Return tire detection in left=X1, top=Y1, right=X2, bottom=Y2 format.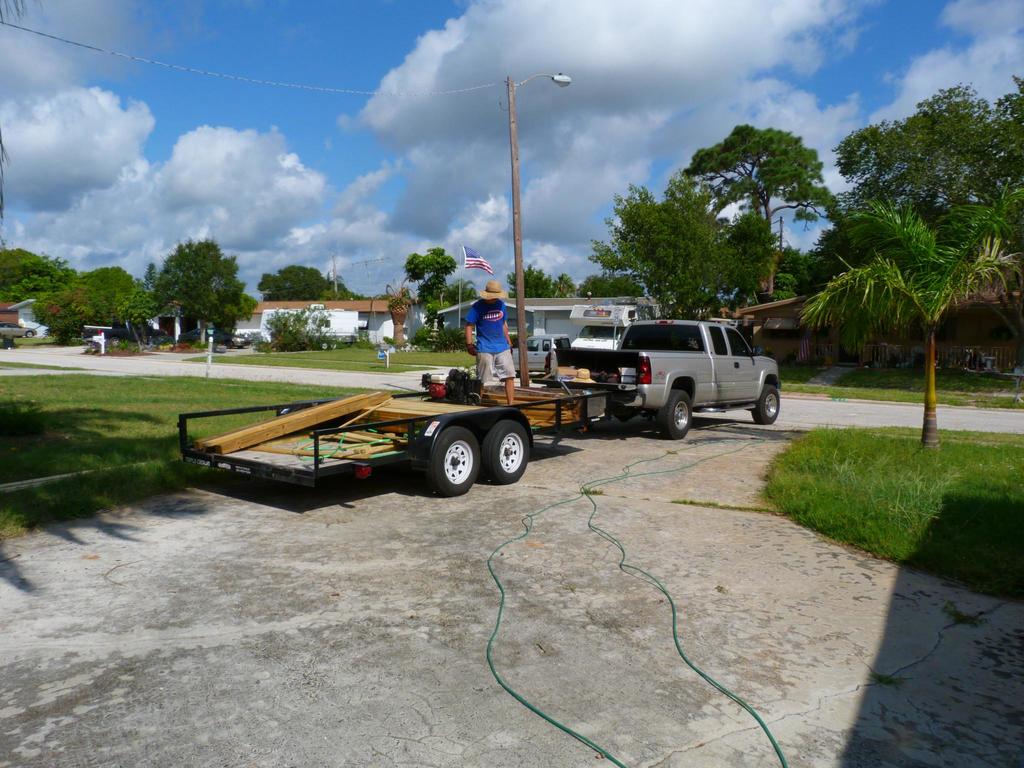
left=481, top=418, right=527, bottom=480.
